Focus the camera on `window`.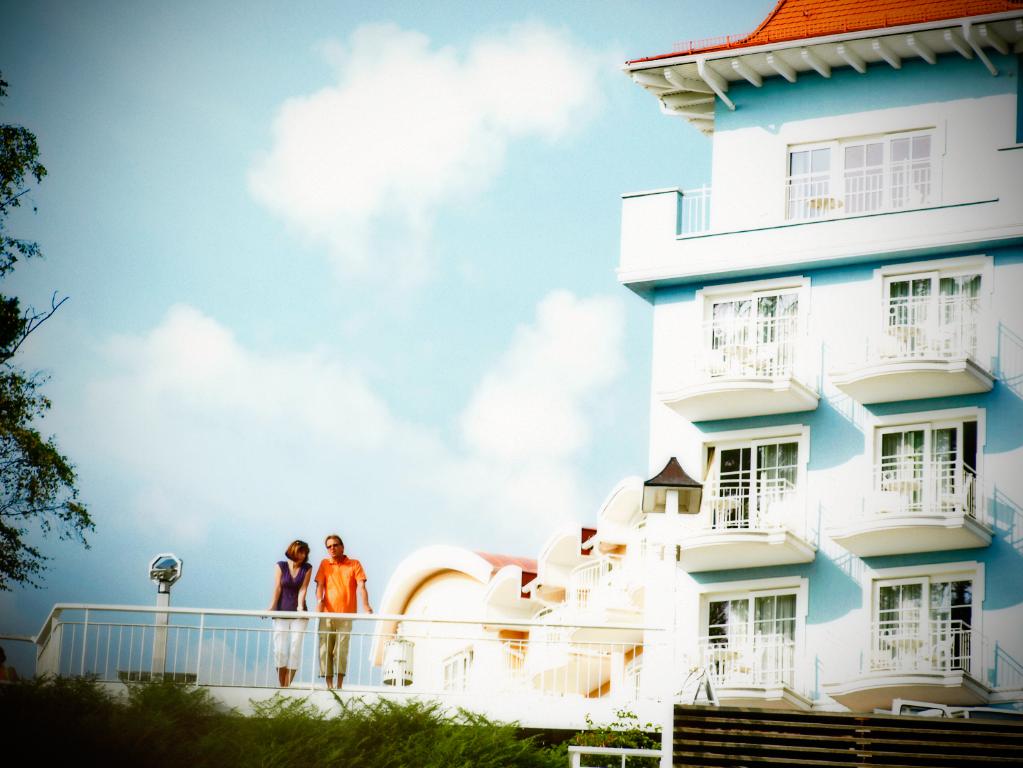
Focus region: BBox(702, 288, 793, 381).
